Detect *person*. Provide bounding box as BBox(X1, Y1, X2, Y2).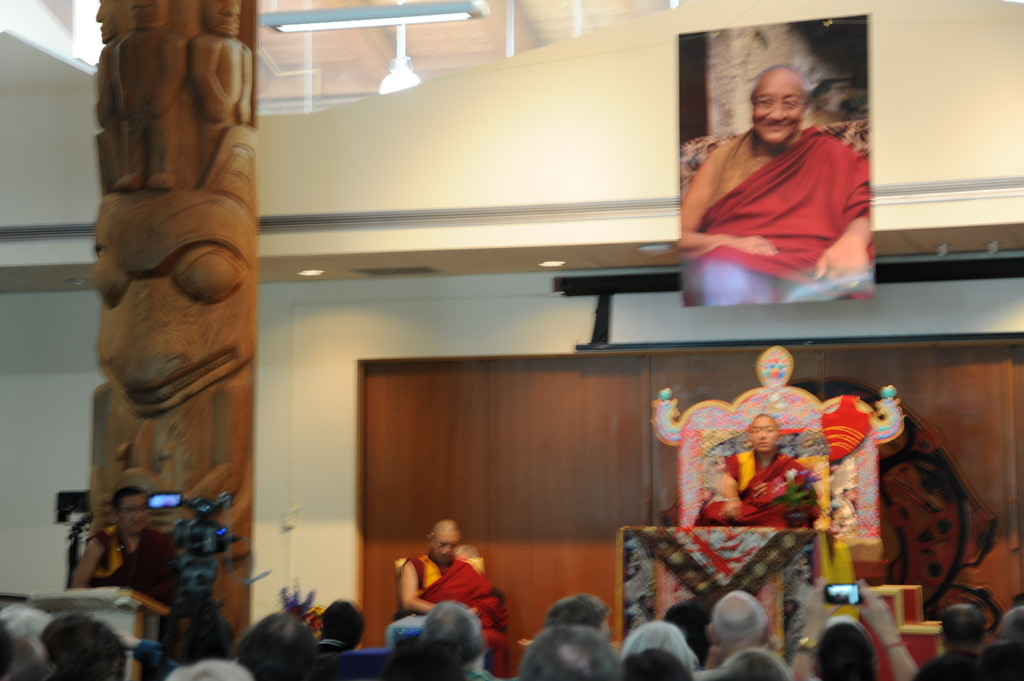
BBox(67, 491, 199, 630).
